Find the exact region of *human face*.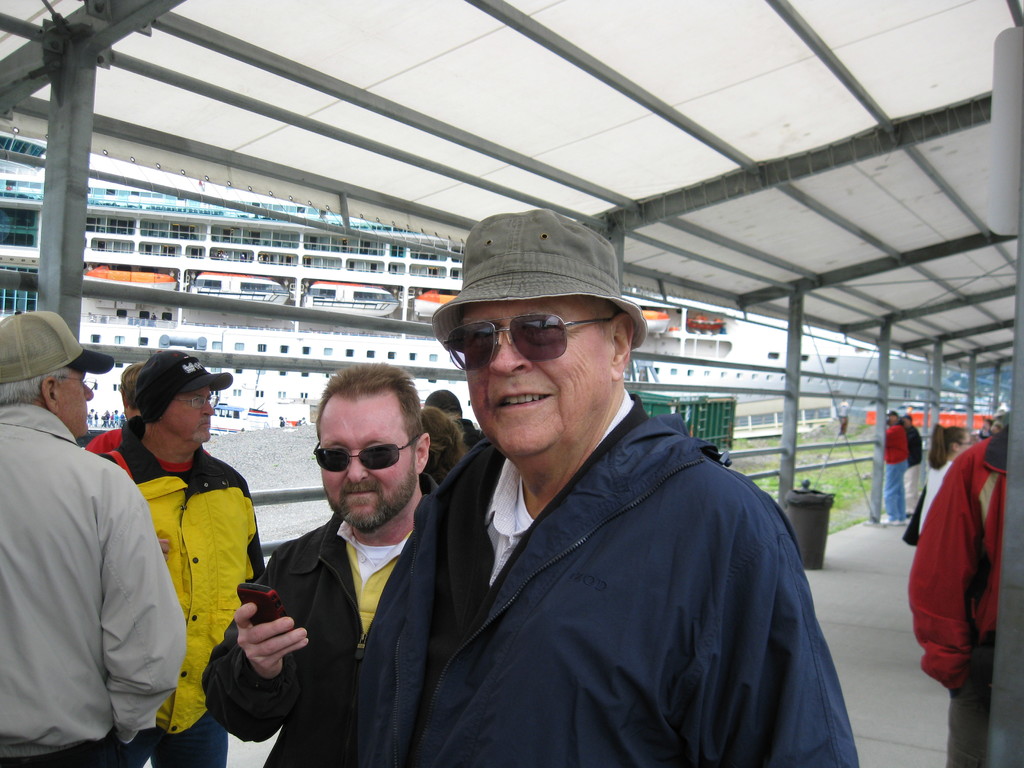
Exact region: 58,372,96,435.
